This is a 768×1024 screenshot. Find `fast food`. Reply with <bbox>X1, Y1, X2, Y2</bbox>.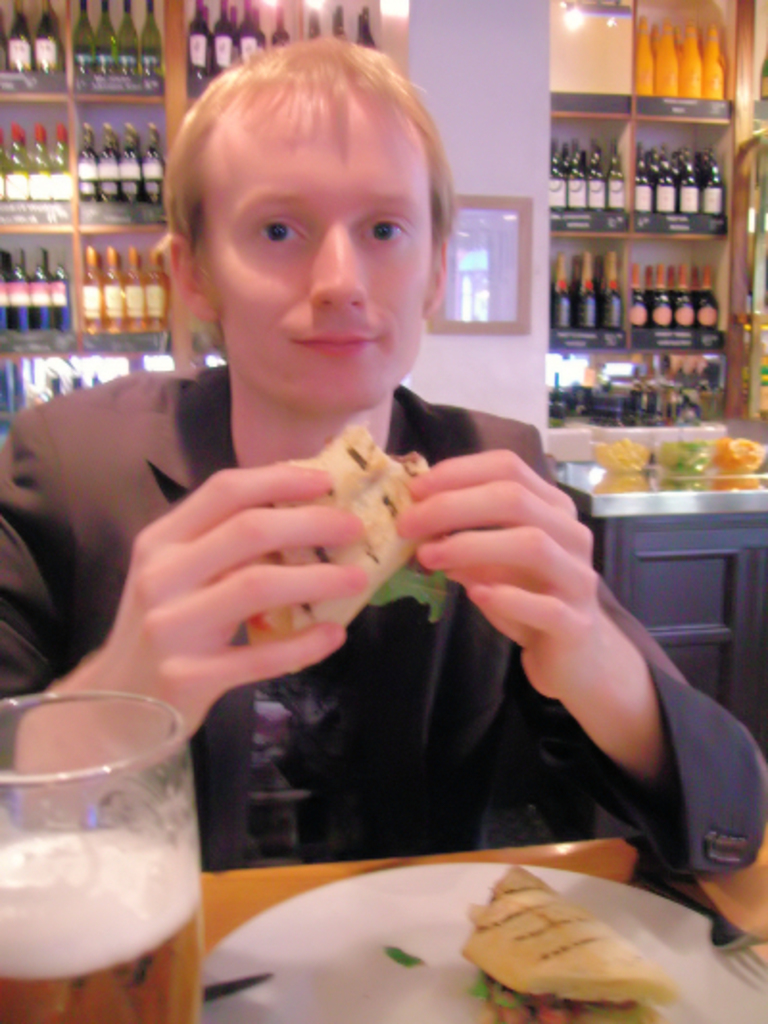
<bbox>242, 427, 432, 646</bbox>.
